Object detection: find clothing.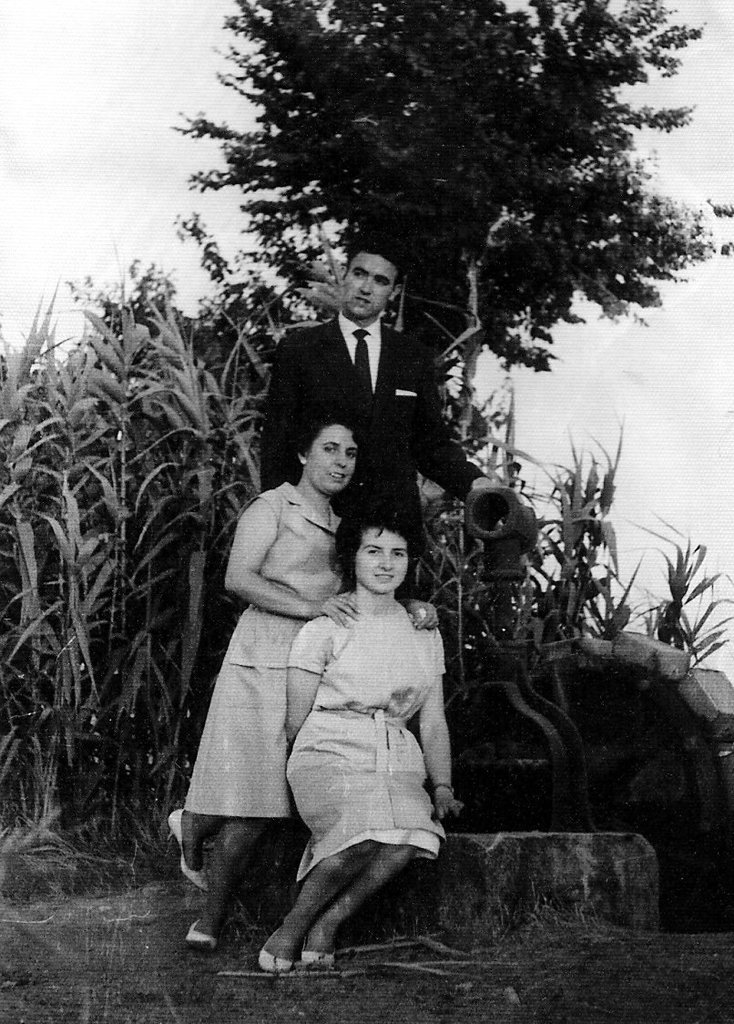
locate(260, 271, 457, 499).
